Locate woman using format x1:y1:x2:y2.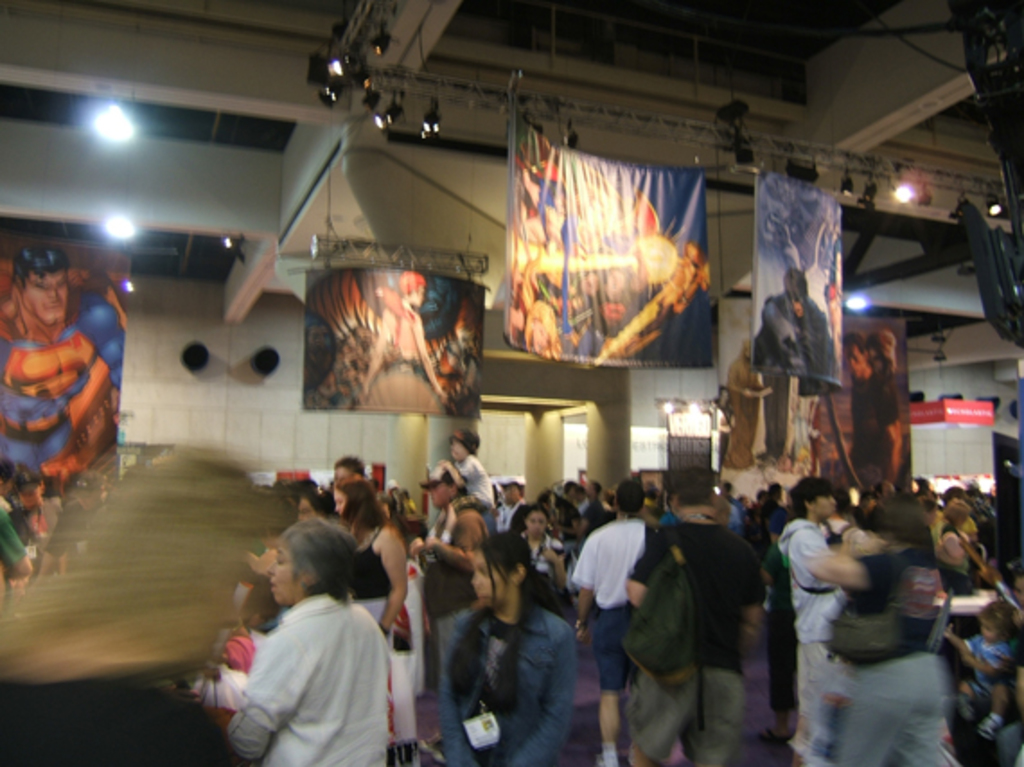
508:501:568:600.
